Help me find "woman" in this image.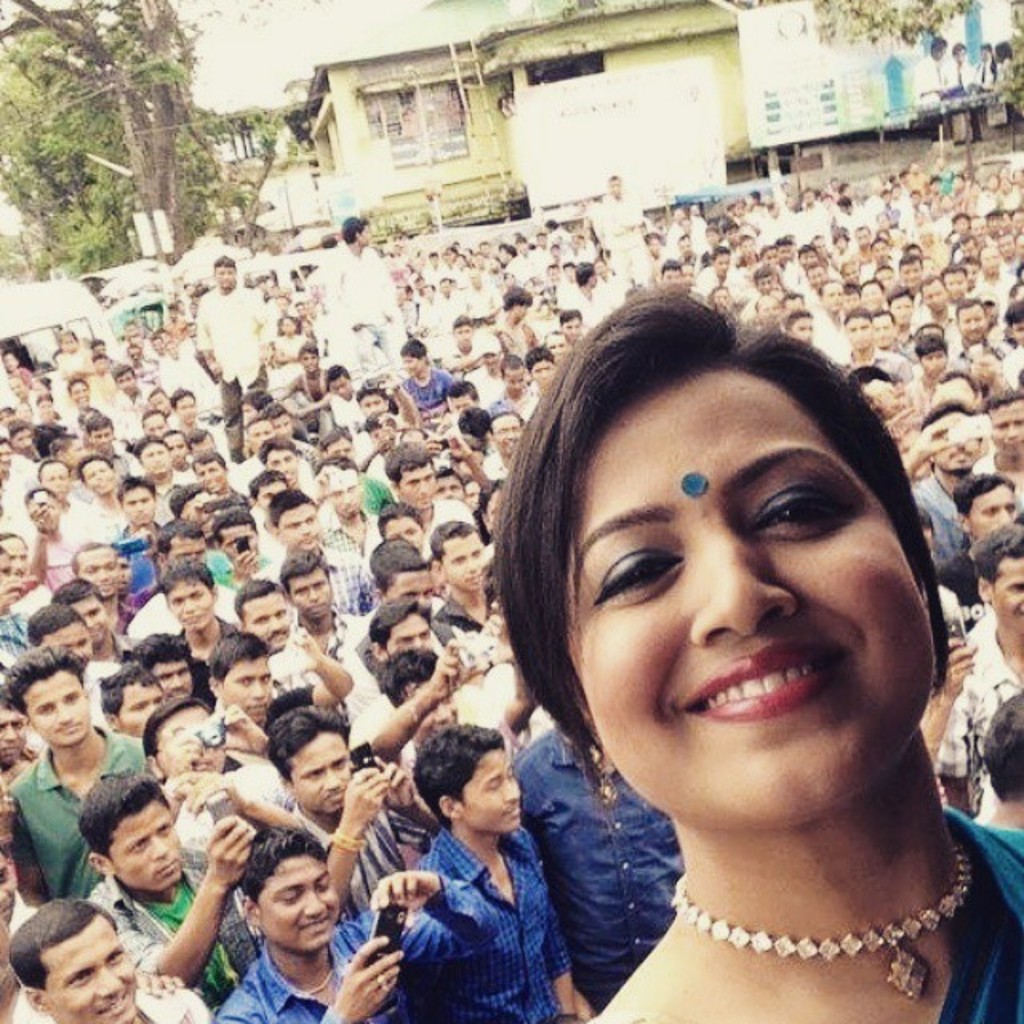
Found it: region(379, 269, 1023, 1023).
